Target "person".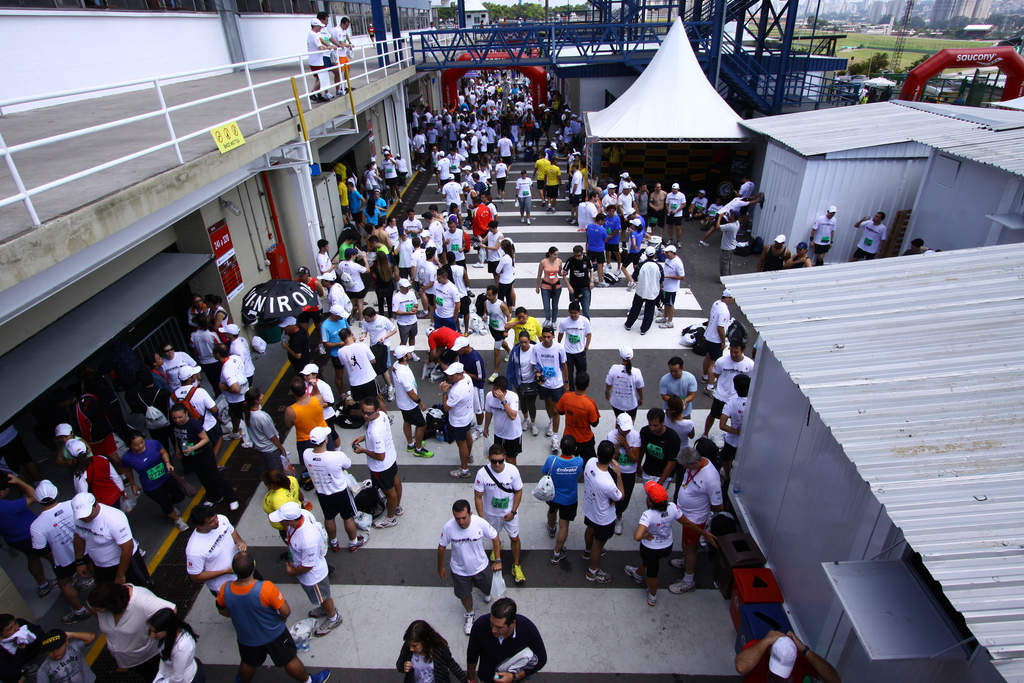
Target region: pyautogui.locateOnScreen(305, 15, 335, 107).
